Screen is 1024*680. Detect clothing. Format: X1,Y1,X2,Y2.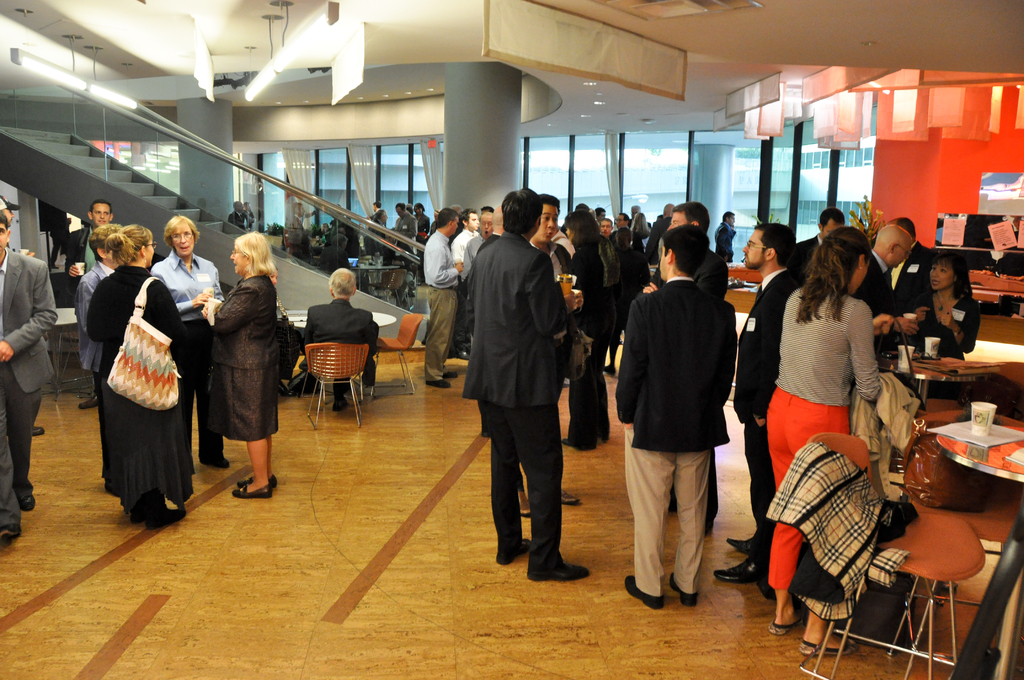
768,271,881,590.
